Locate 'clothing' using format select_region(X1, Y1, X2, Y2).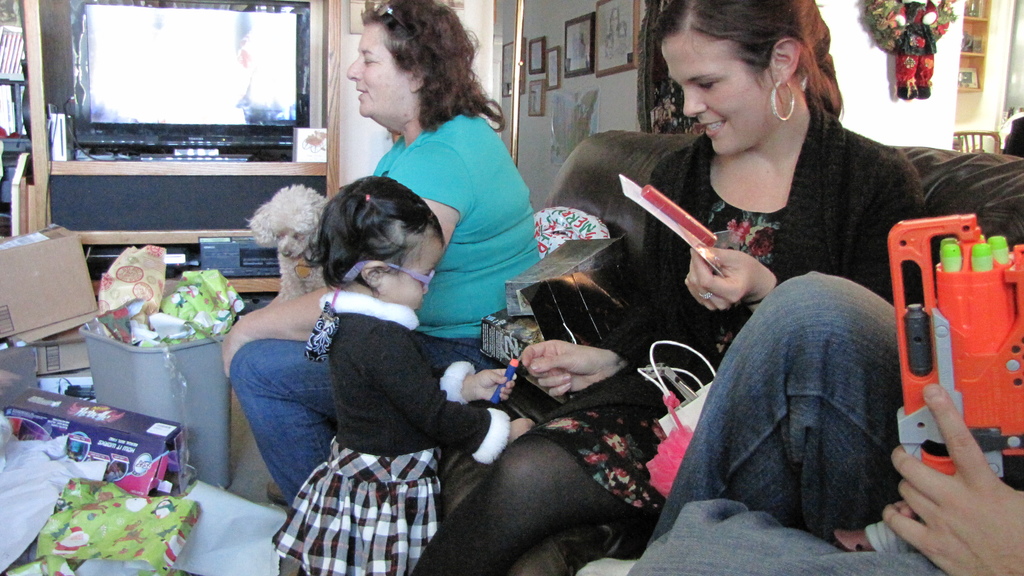
select_region(268, 289, 508, 575).
